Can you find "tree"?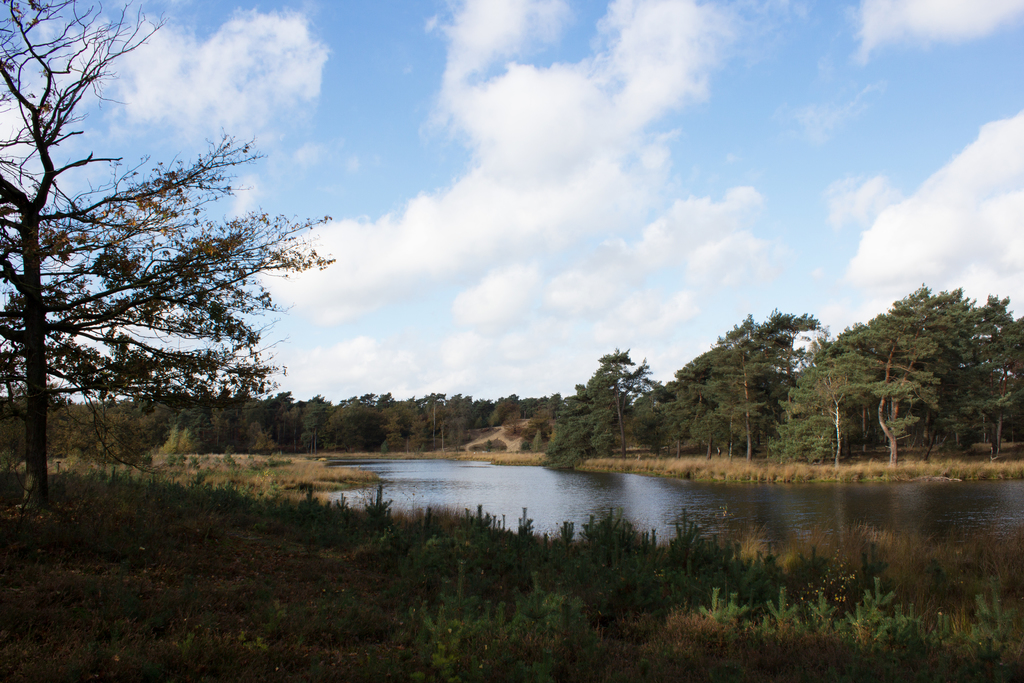
Yes, bounding box: {"x1": 0, "y1": 0, "x2": 336, "y2": 513}.
